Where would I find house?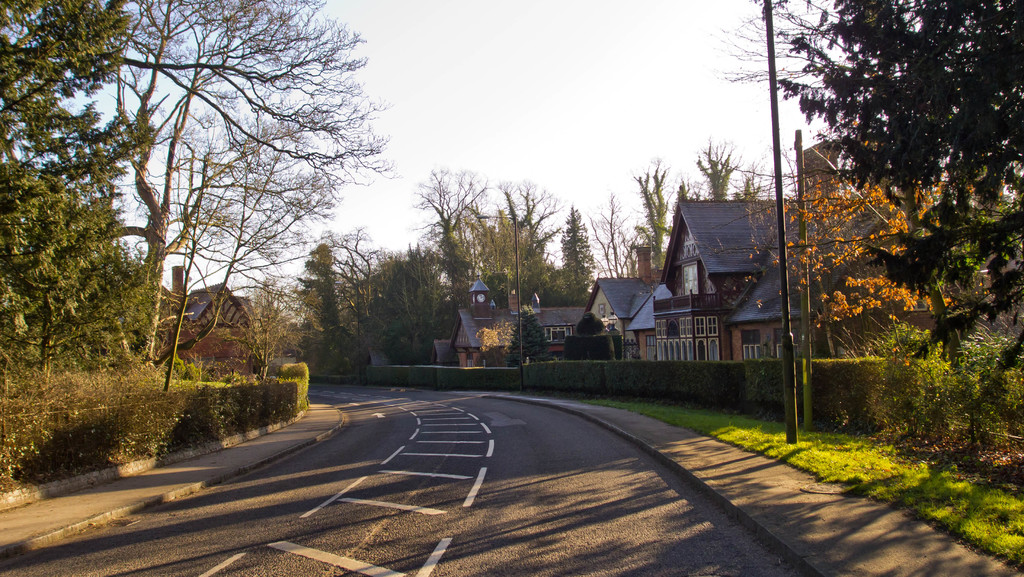
At (left=585, top=278, right=664, bottom=358).
